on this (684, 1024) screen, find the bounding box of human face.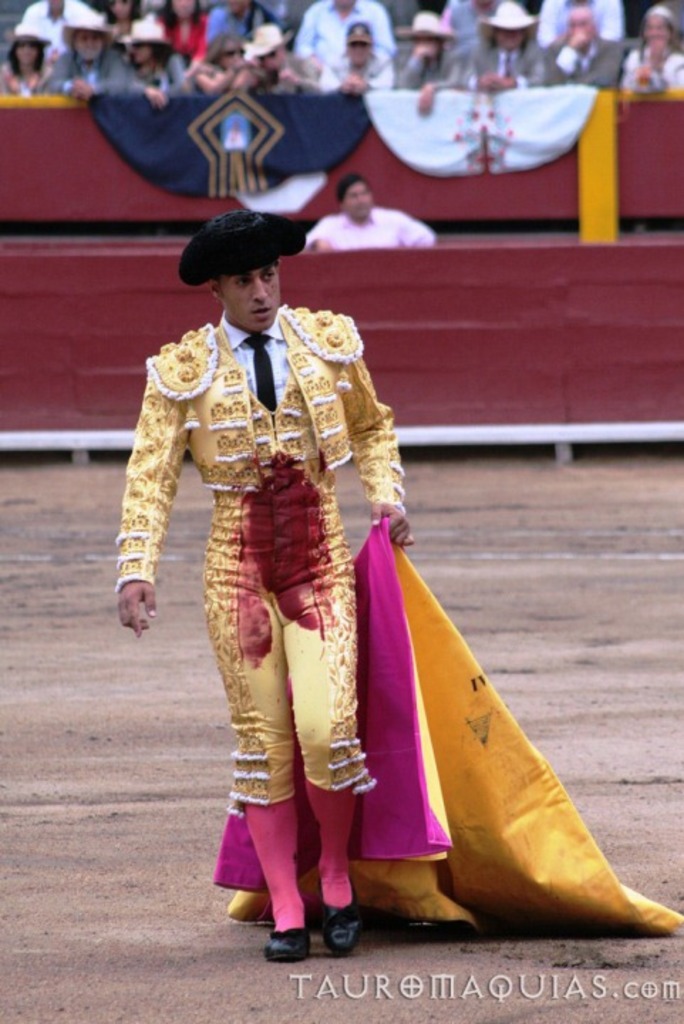
Bounding box: {"x1": 640, "y1": 13, "x2": 671, "y2": 51}.
